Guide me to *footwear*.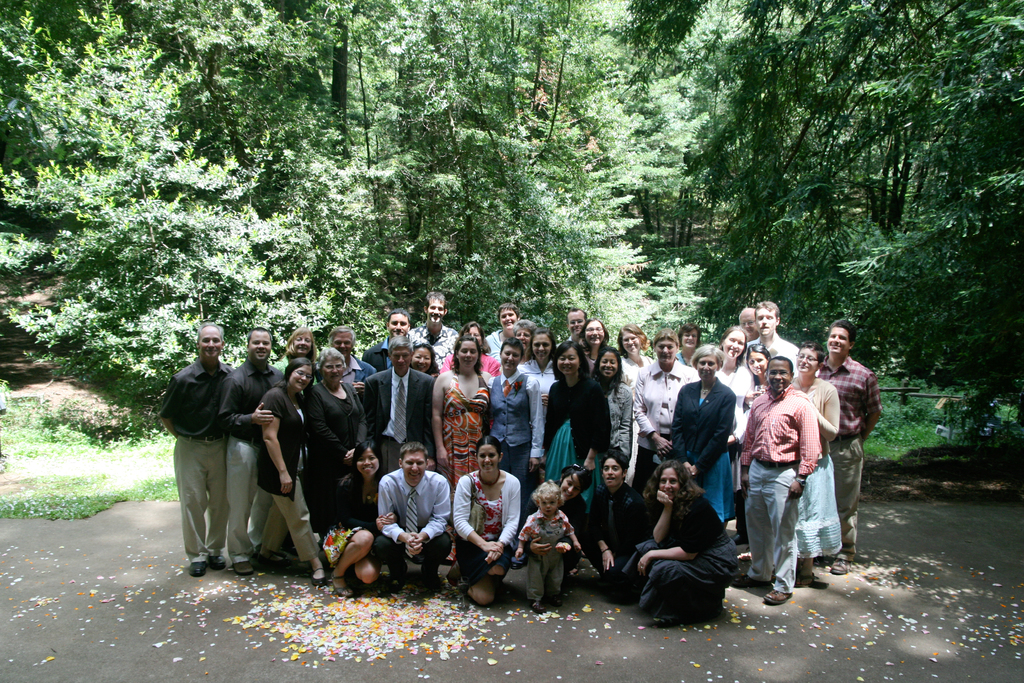
Guidance: Rect(310, 567, 327, 587).
